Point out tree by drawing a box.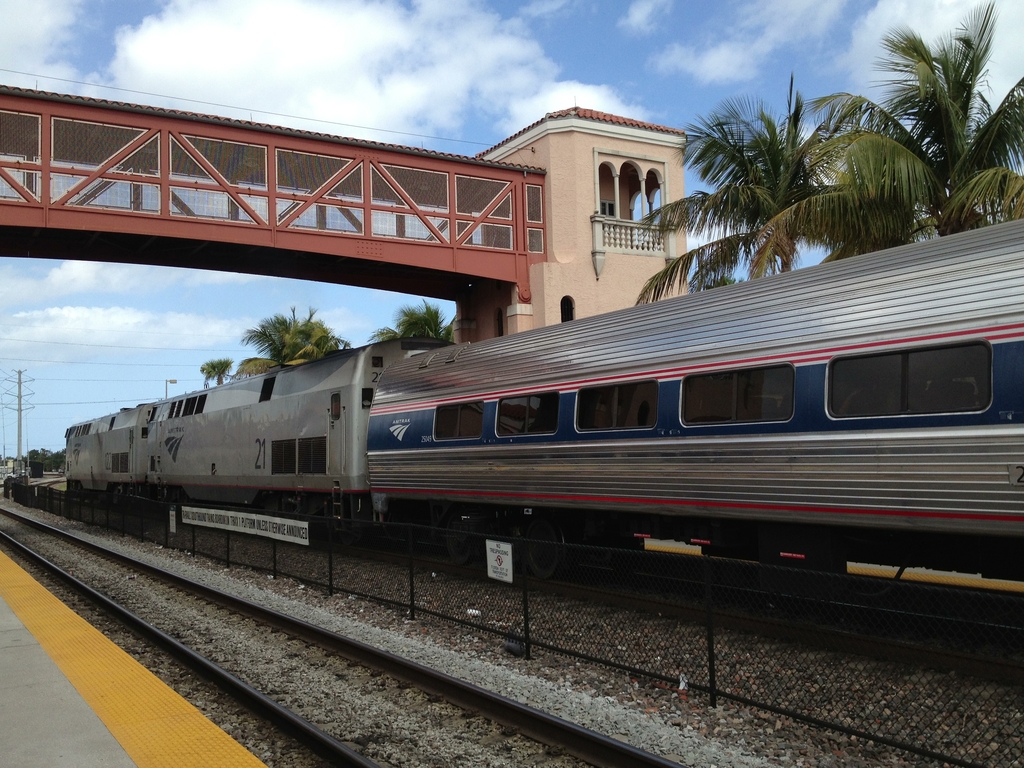
box(629, 71, 893, 309).
